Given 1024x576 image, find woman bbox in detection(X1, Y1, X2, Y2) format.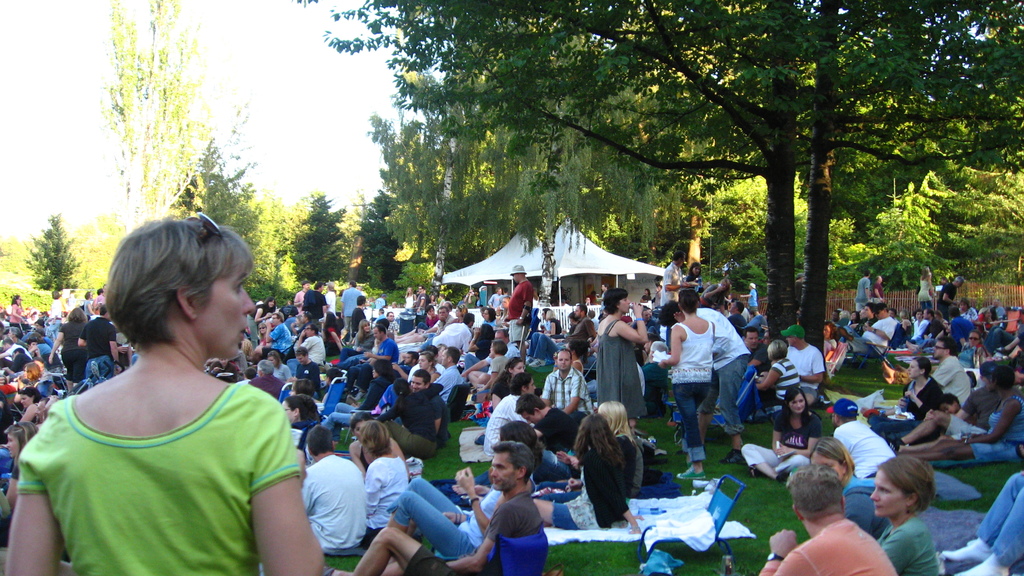
detection(956, 298, 976, 324).
